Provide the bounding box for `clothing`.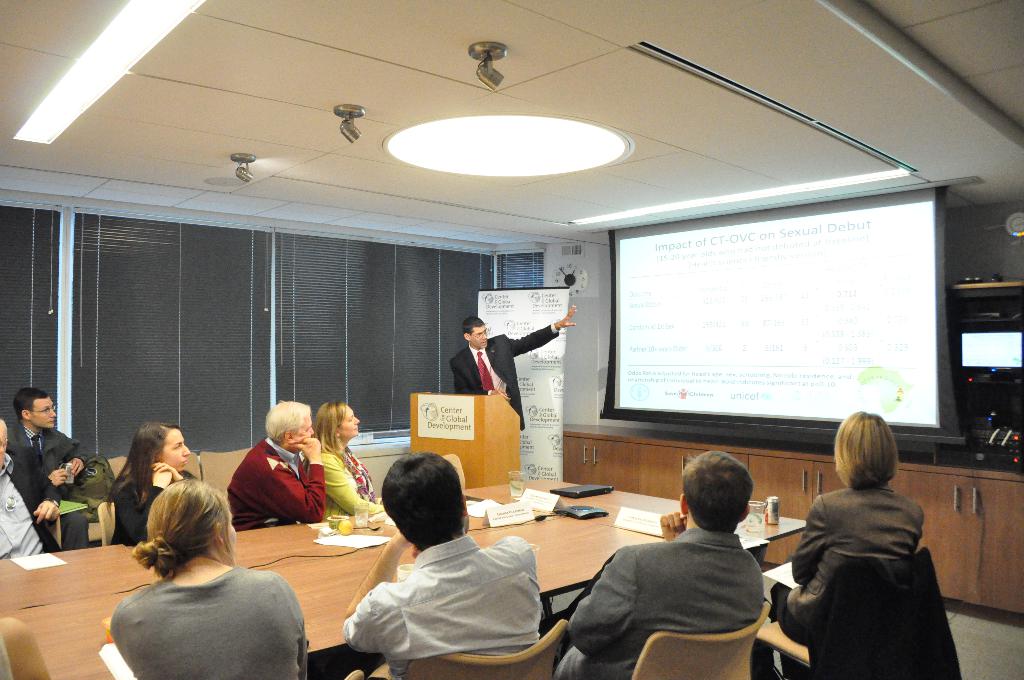
{"x1": 766, "y1": 480, "x2": 920, "y2": 652}.
